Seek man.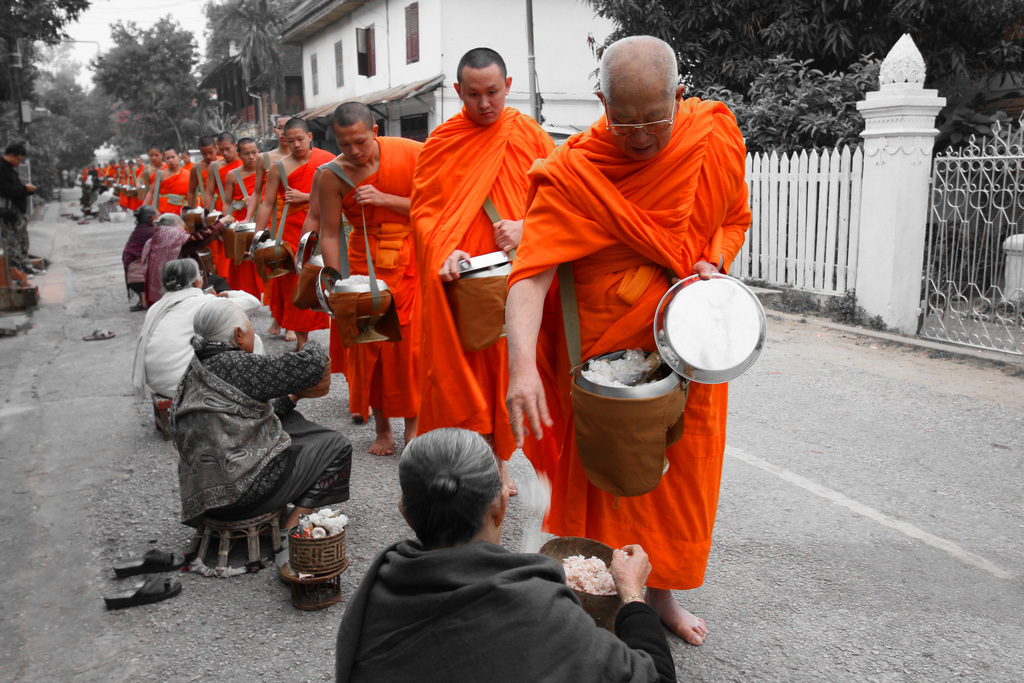
Rect(495, 27, 760, 477).
